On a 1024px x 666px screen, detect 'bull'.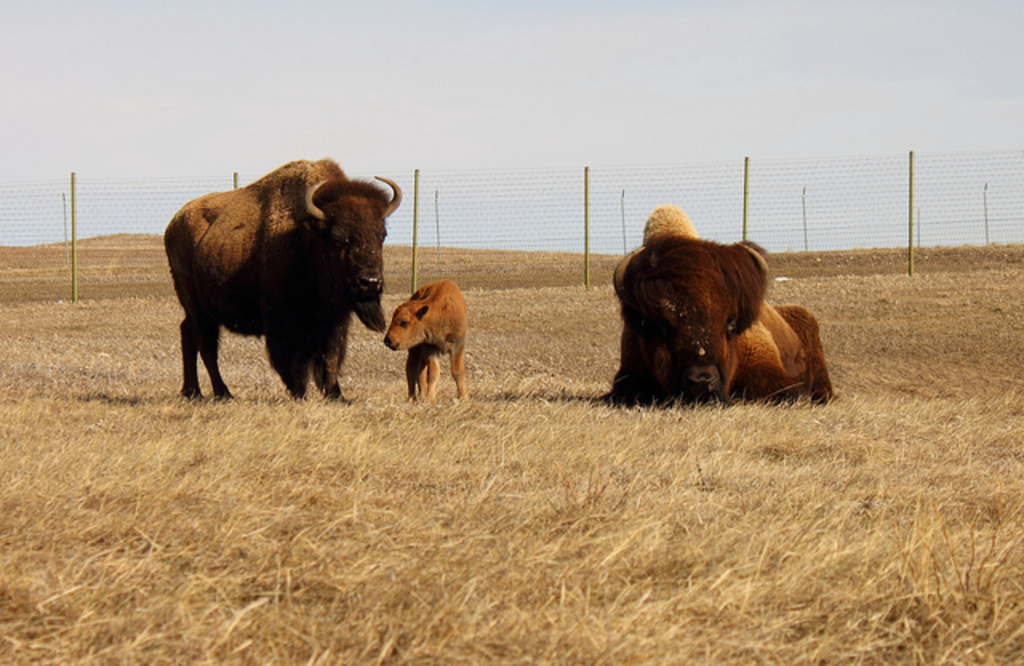
x1=371, y1=279, x2=469, y2=411.
